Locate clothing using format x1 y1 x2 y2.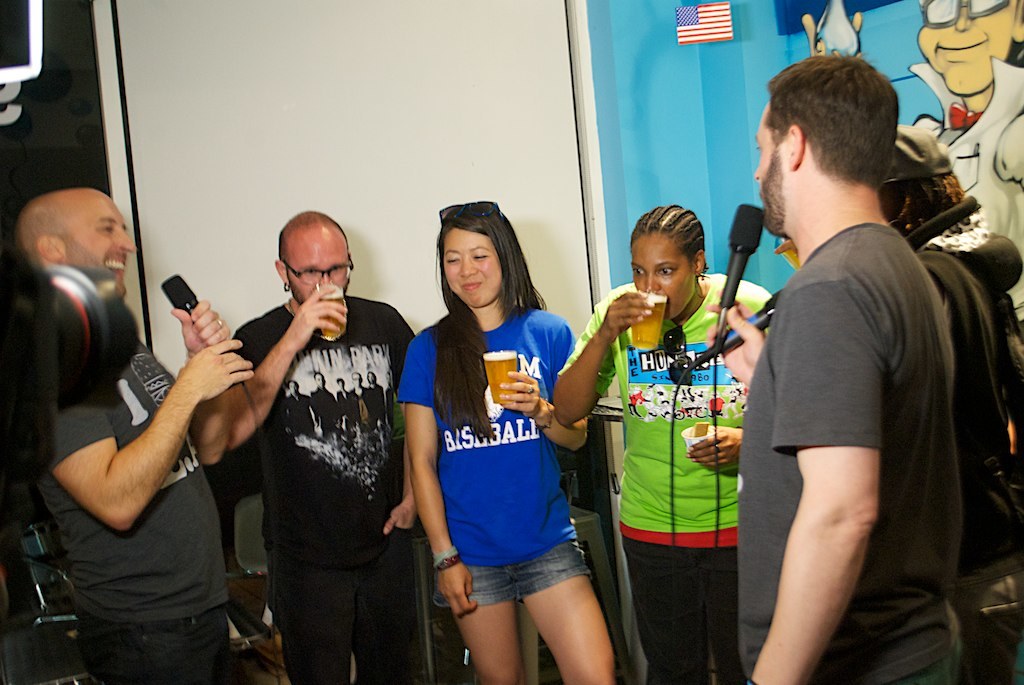
423 302 595 618.
